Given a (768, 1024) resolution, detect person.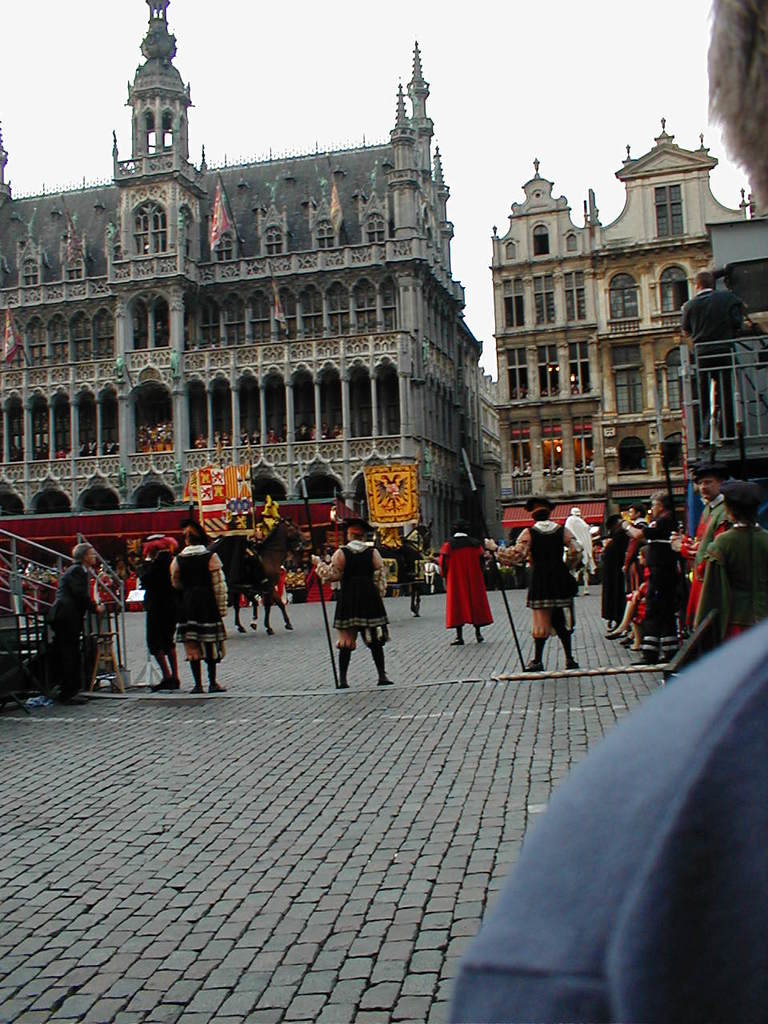
518/502/583/671.
